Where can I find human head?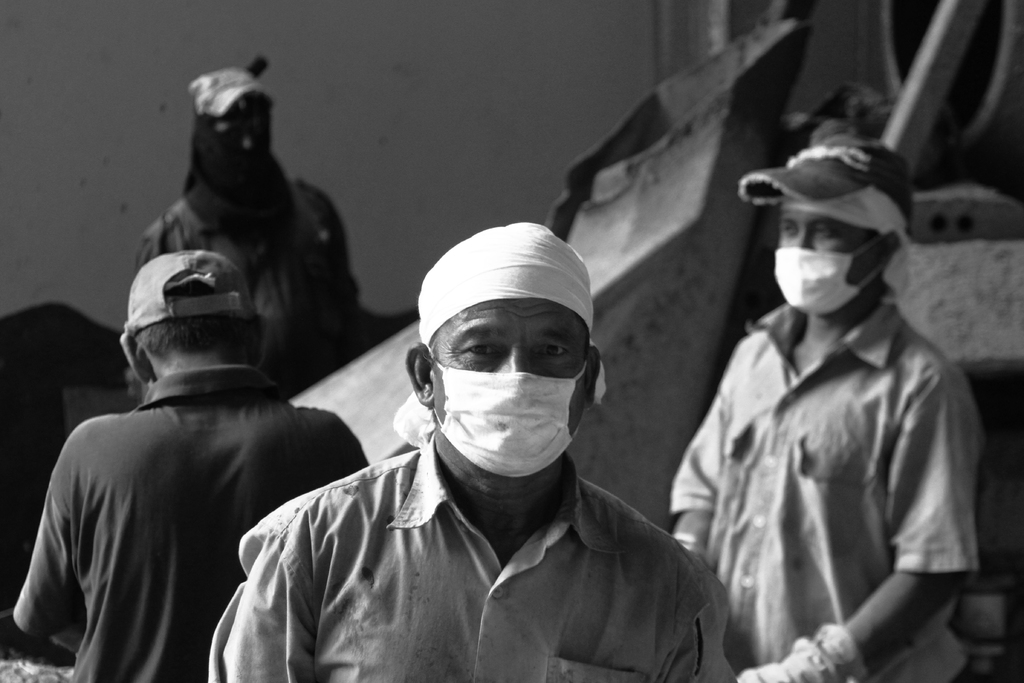
You can find it at [x1=408, y1=234, x2=611, y2=491].
